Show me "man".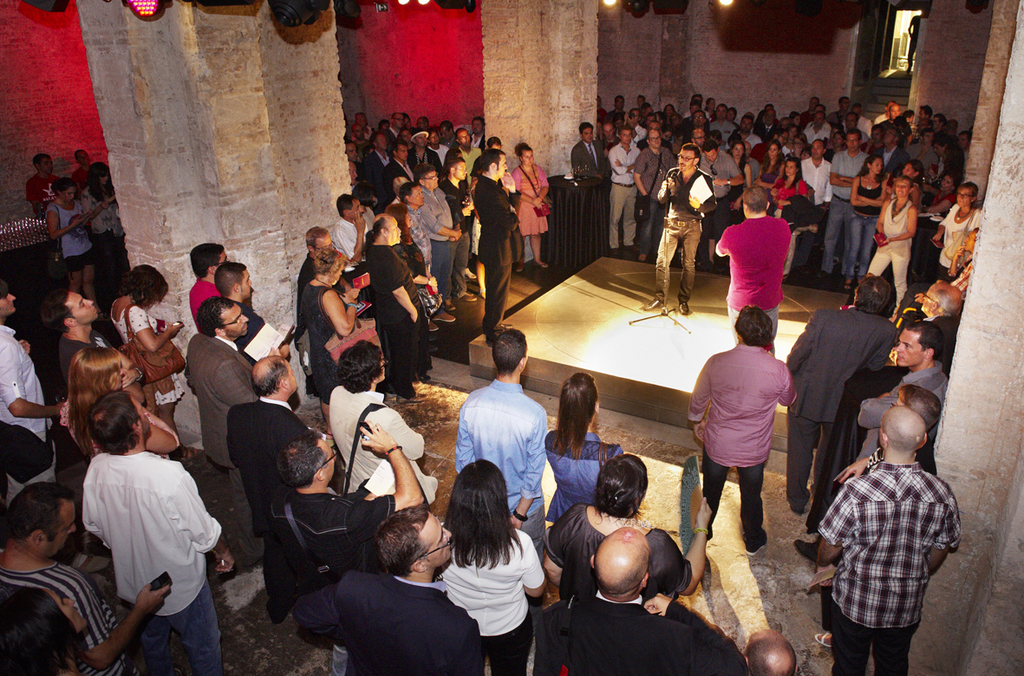
"man" is here: 407,163,473,314.
